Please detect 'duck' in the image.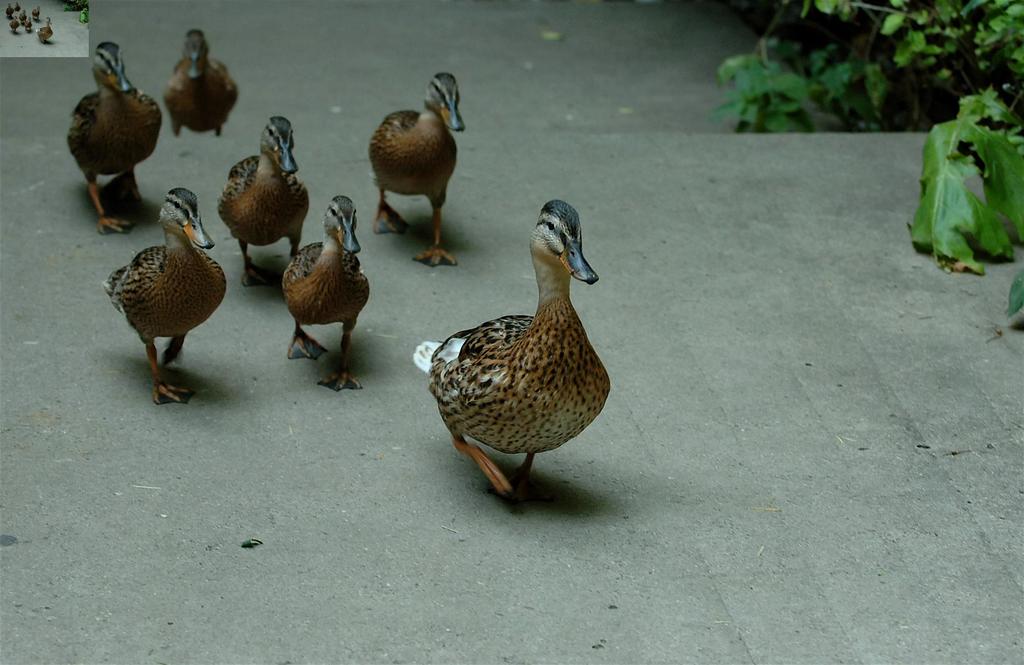
bbox(216, 115, 314, 287).
